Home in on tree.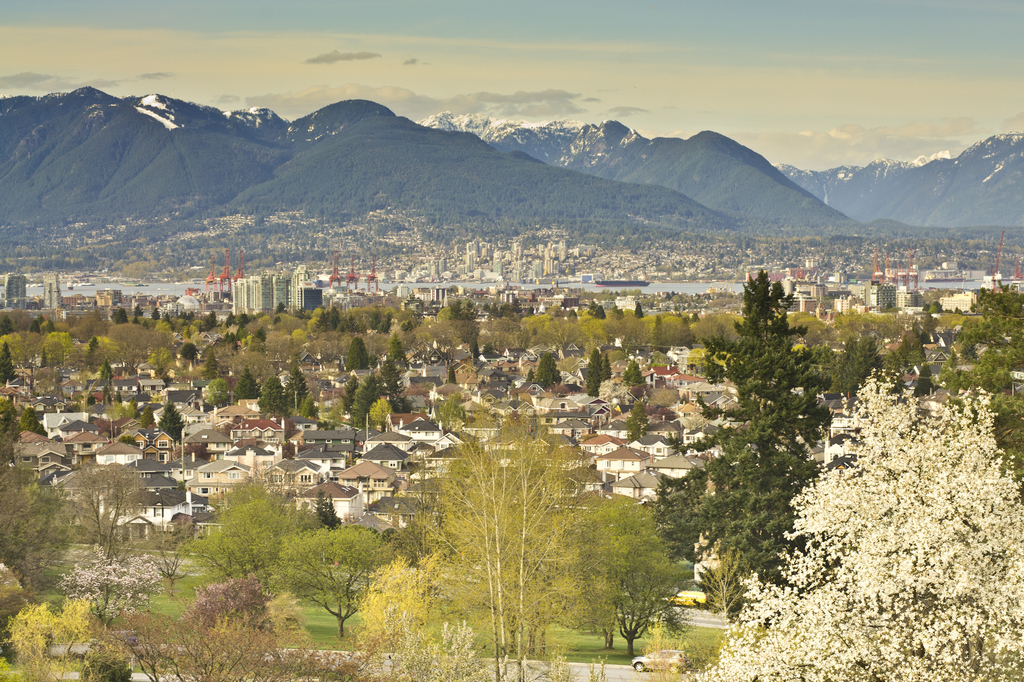
Homed in at (left=71, top=452, right=143, bottom=565).
